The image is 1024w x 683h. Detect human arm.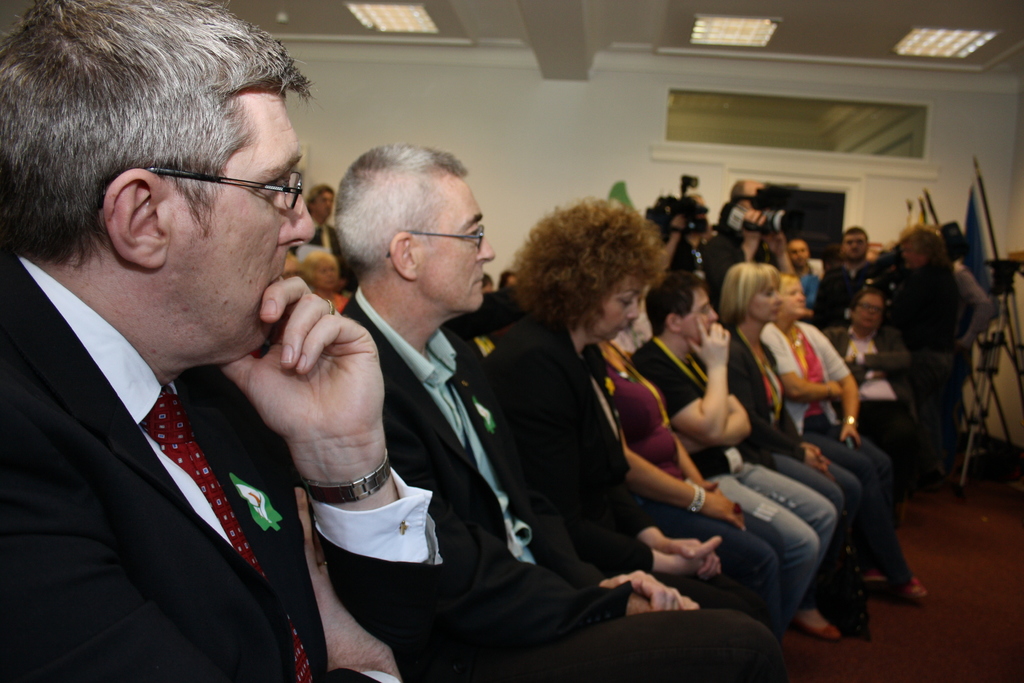
Detection: left=387, top=431, right=696, bottom=647.
